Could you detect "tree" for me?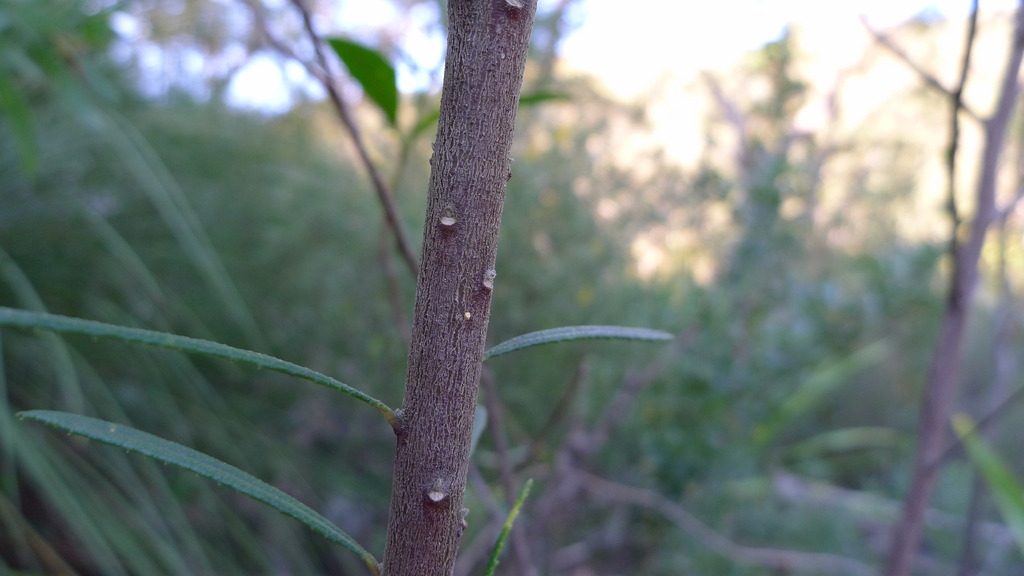
Detection result: crop(383, 0, 540, 575).
